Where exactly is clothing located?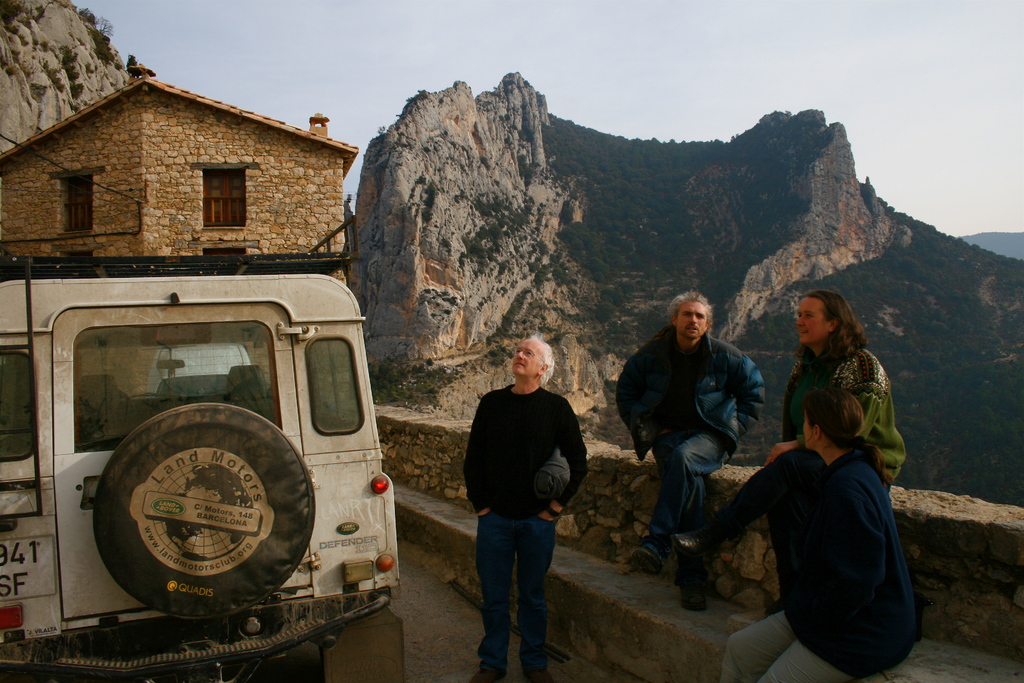
Its bounding box is bbox(610, 334, 765, 559).
